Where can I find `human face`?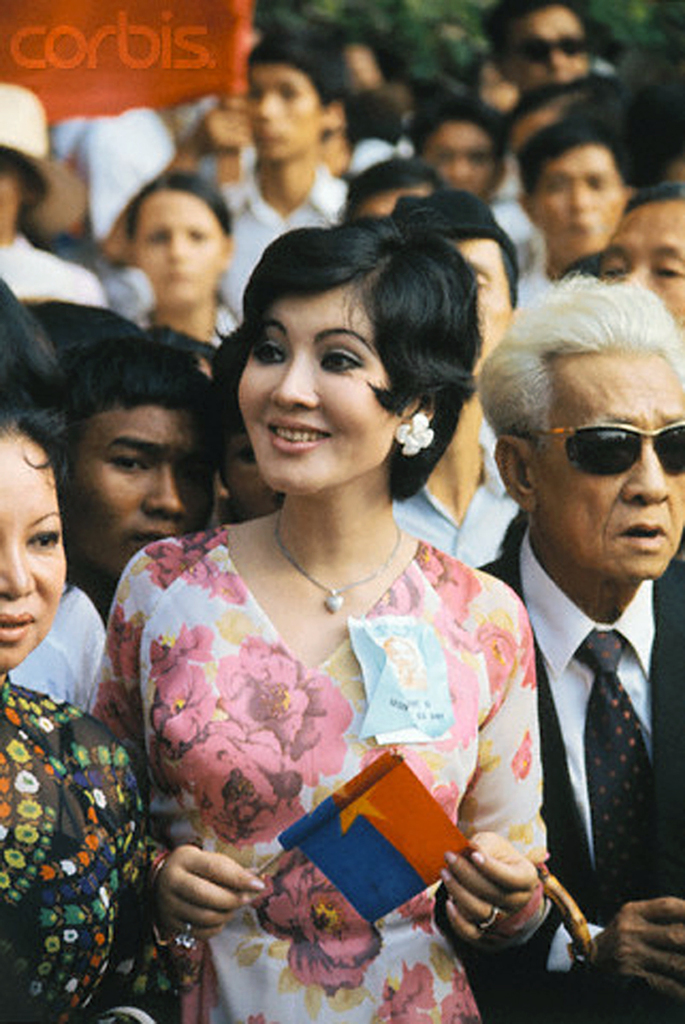
You can find it at region(531, 355, 683, 580).
